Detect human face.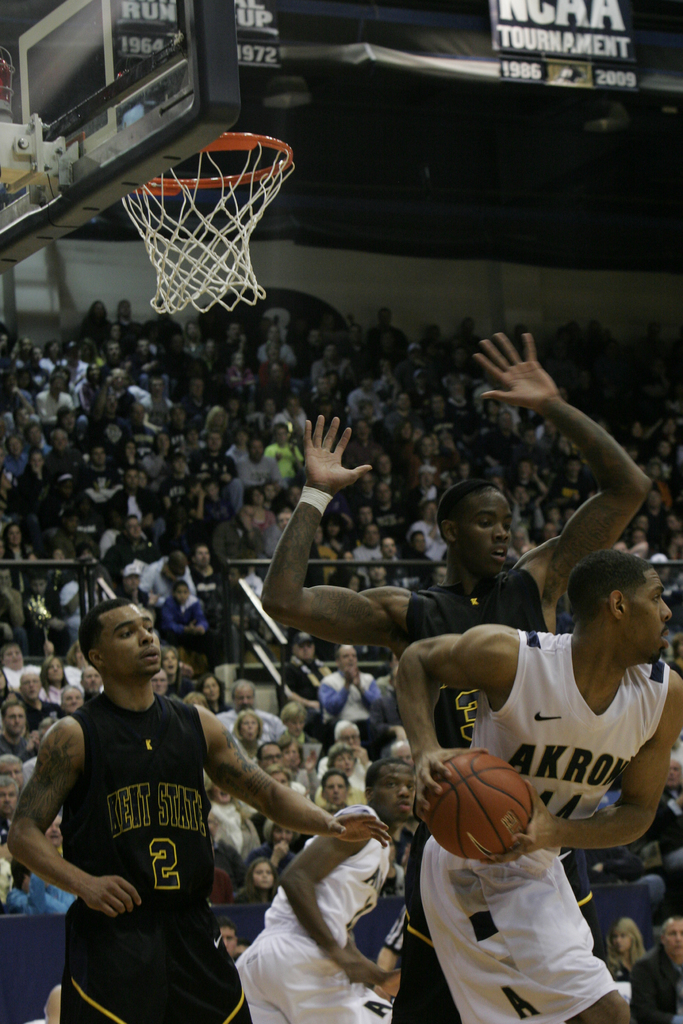
Detected at [275,767,289,783].
